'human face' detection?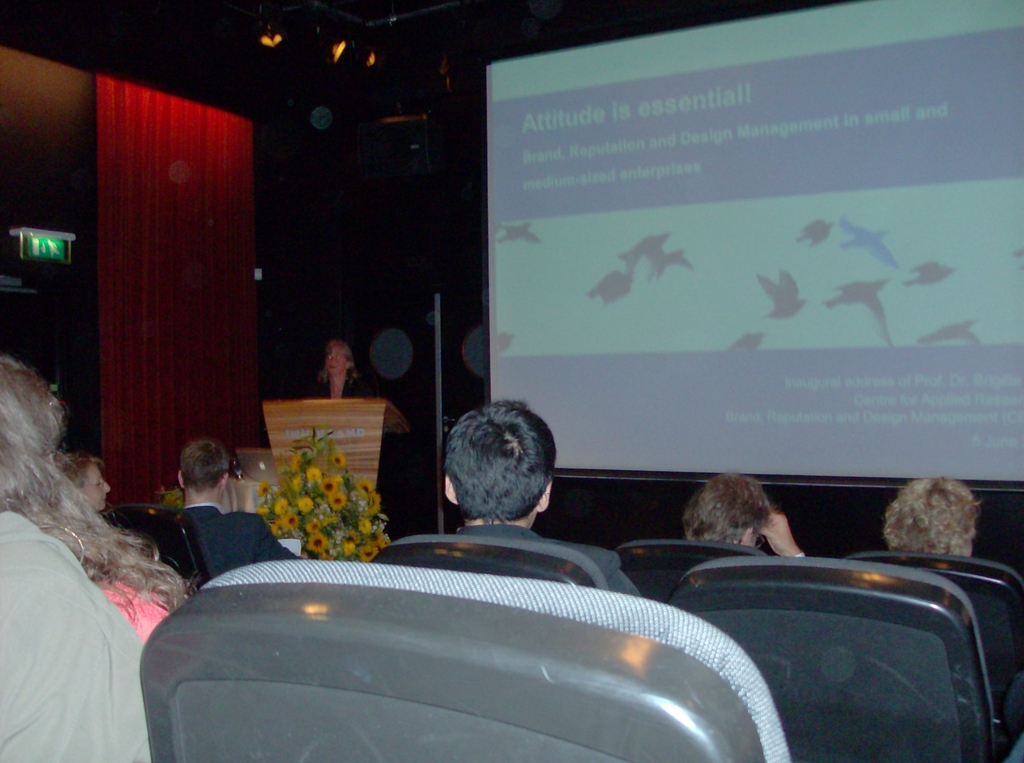
rect(325, 350, 350, 375)
